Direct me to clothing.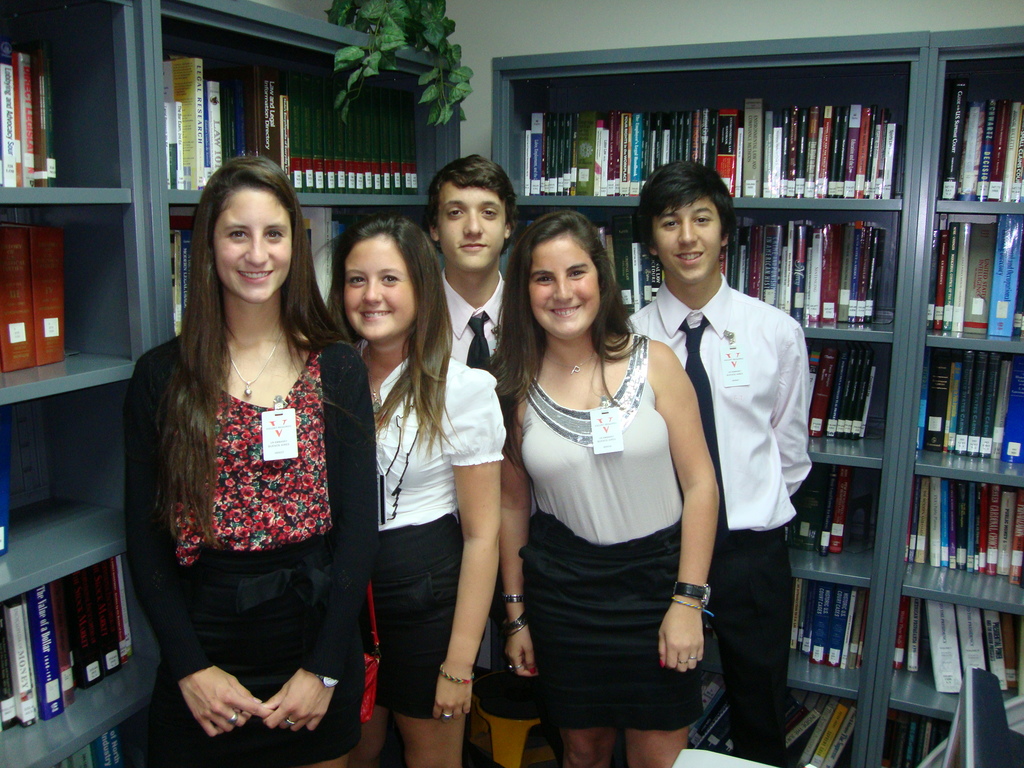
Direction: box=[438, 269, 512, 373].
